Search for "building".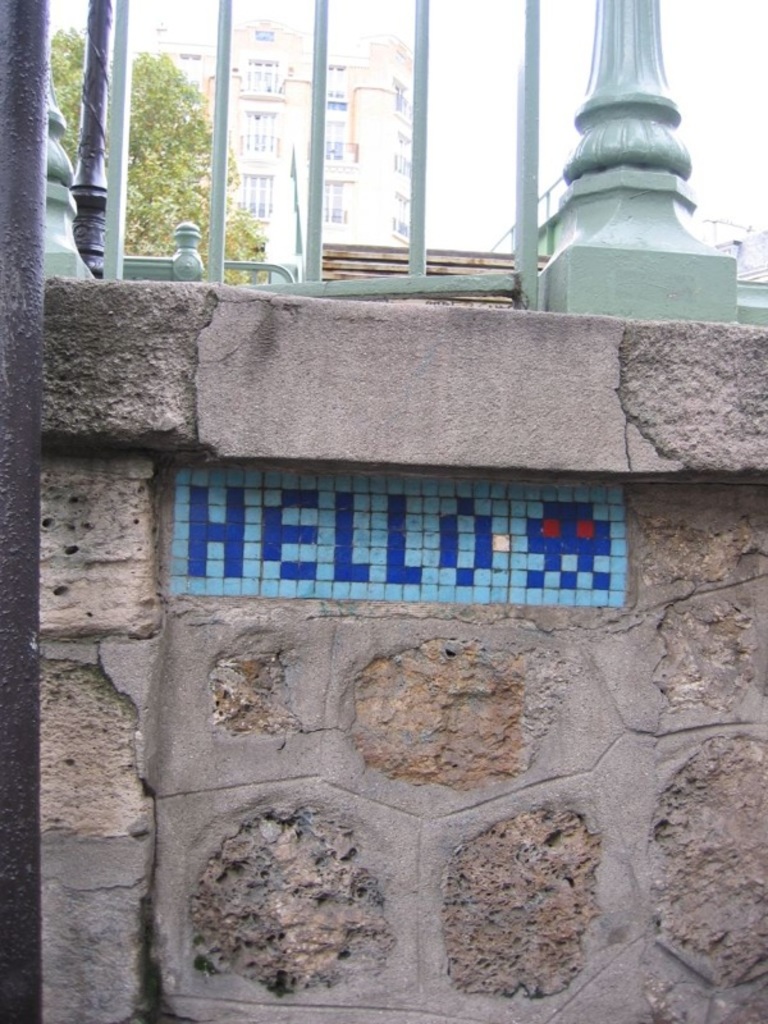
Found at locate(486, 166, 767, 280).
